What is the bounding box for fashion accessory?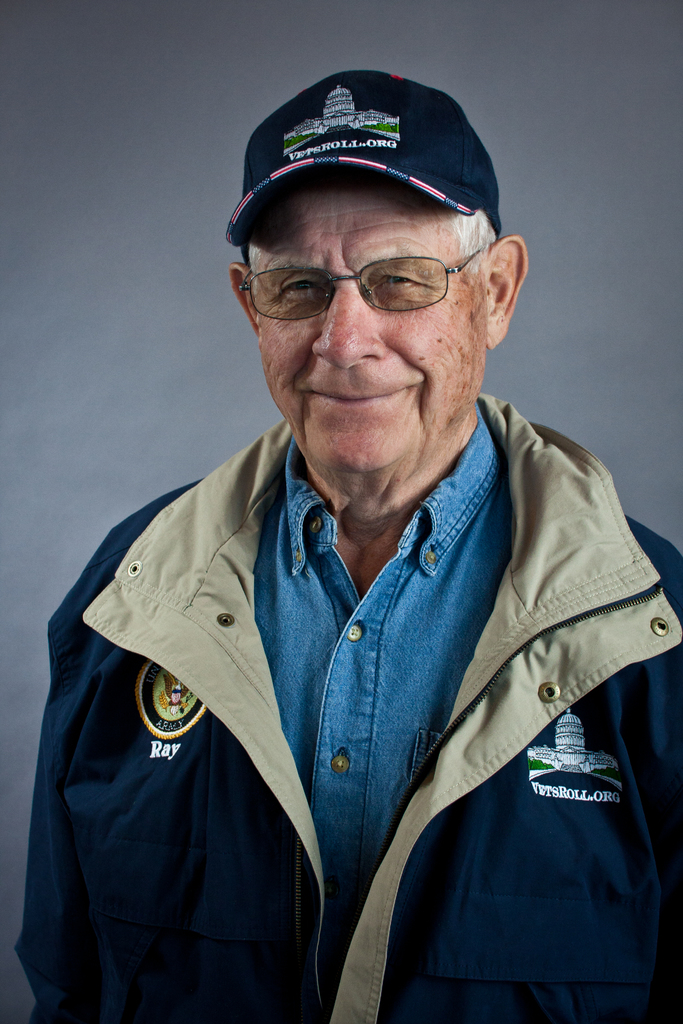
226, 70, 506, 243.
